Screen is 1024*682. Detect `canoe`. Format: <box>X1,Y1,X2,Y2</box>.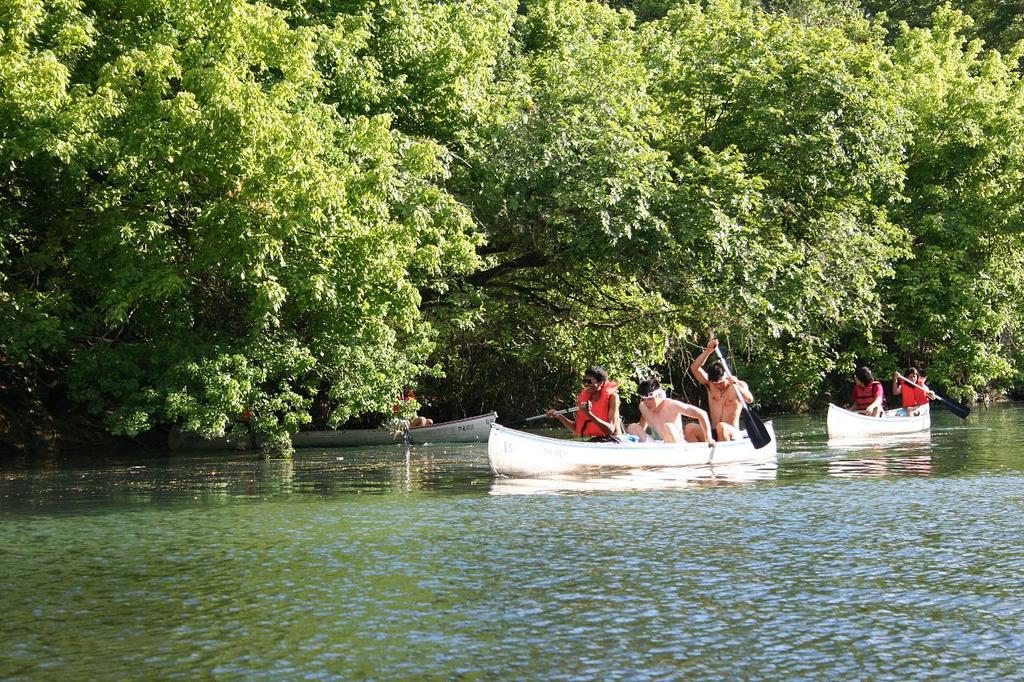
<box>170,417,389,448</box>.
